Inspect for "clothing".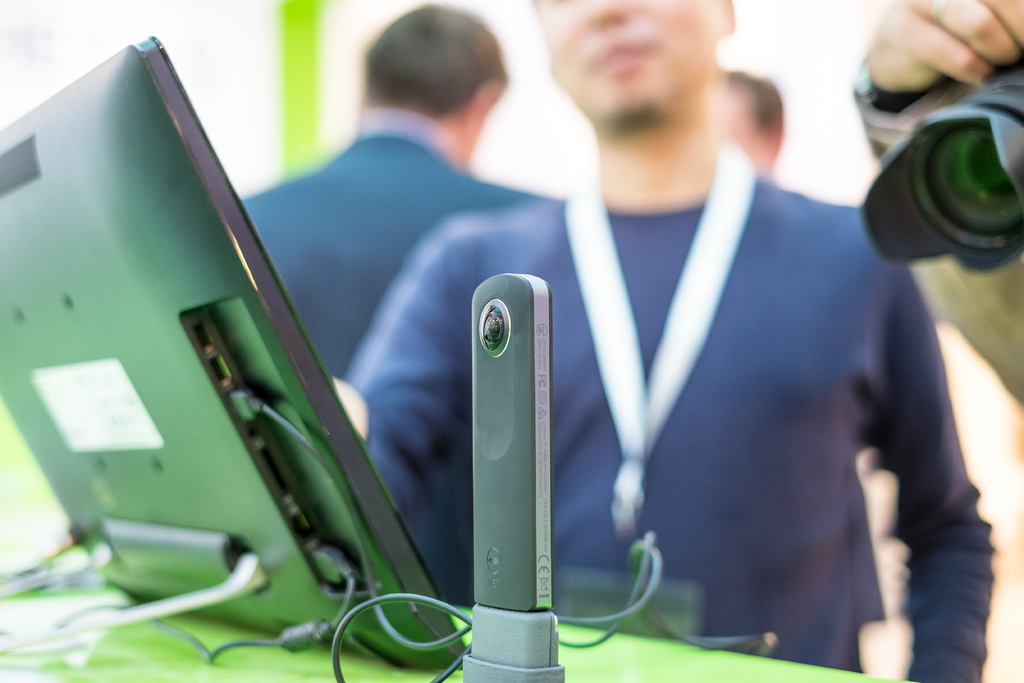
Inspection: [x1=232, y1=114, x2=560, y2=378].
